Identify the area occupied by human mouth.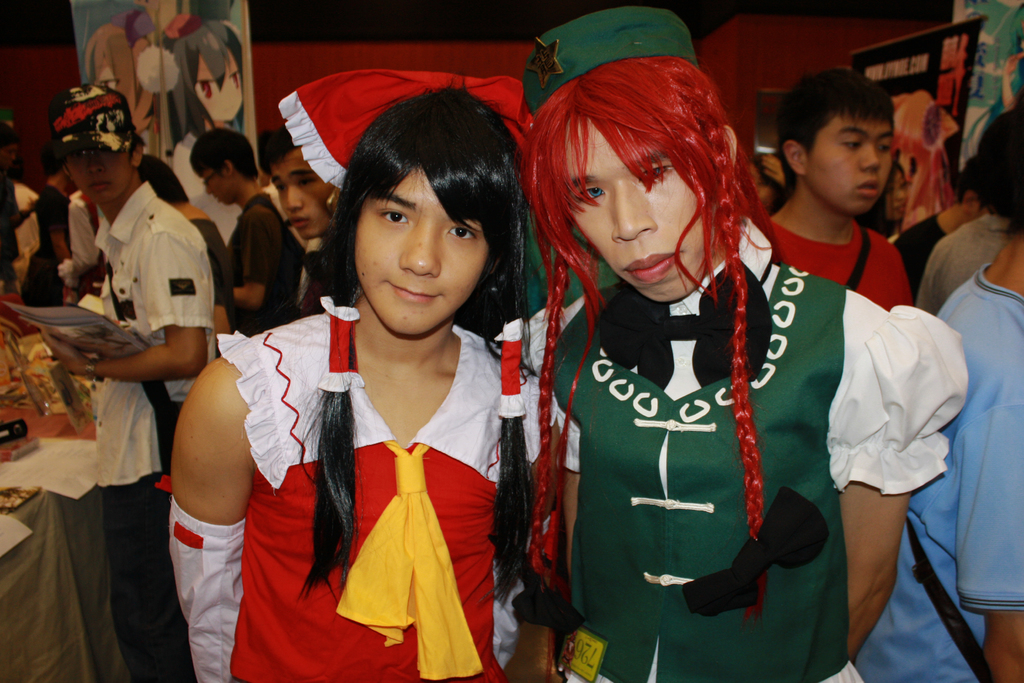
Area: 88,184,116,202.
